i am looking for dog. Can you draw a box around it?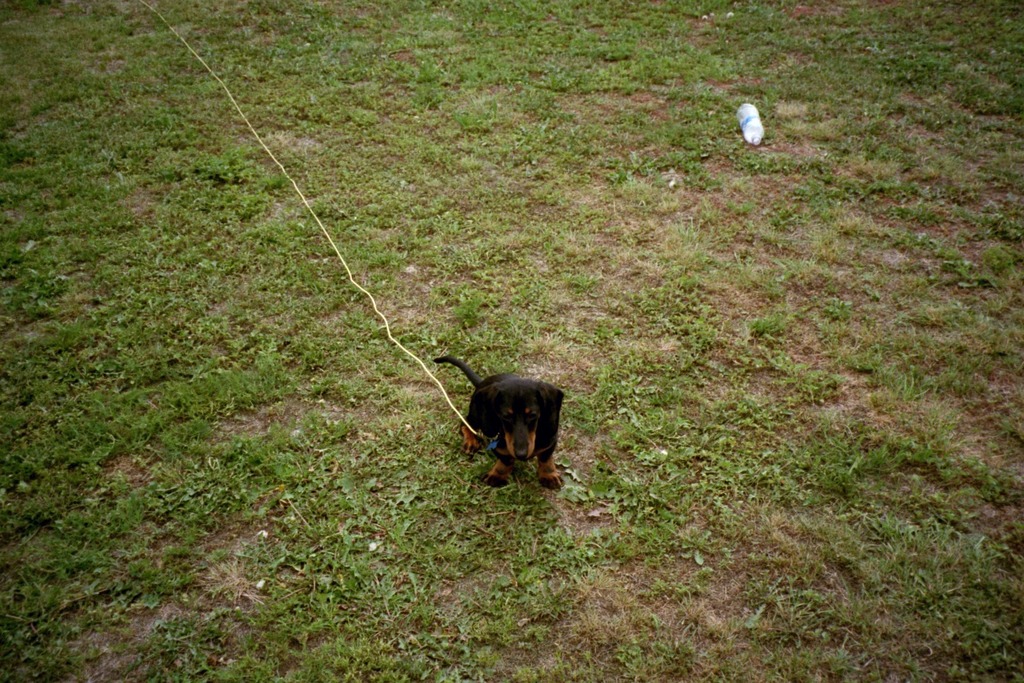
Sure, the bounding box is left=434, top=354, right=565, bottom=488.
